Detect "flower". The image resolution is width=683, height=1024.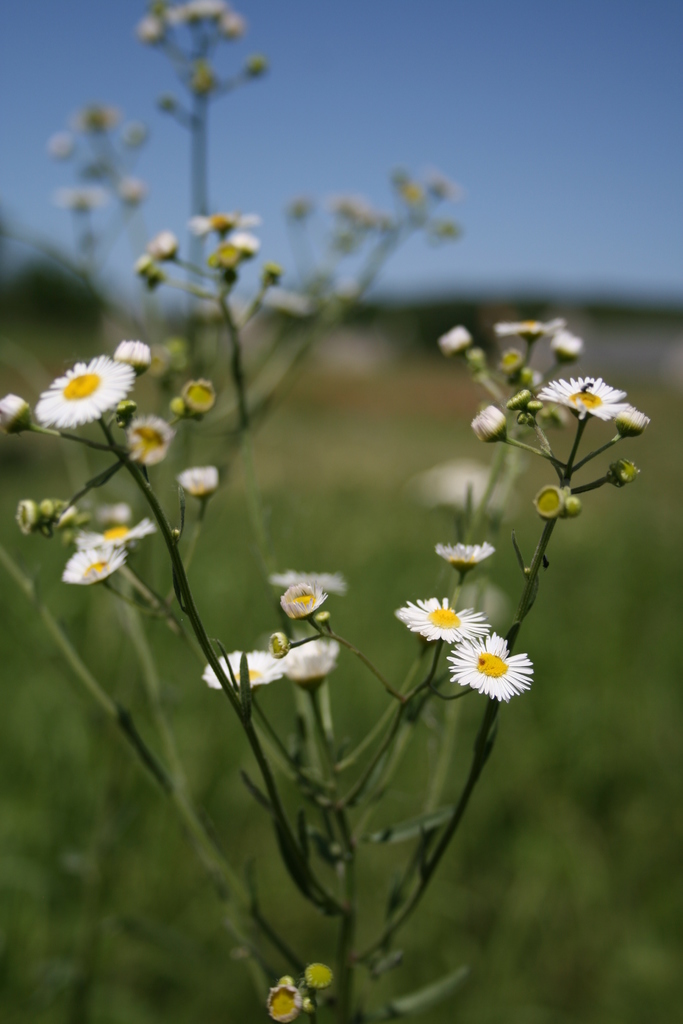
bbox(609, 398, 646, 436).
